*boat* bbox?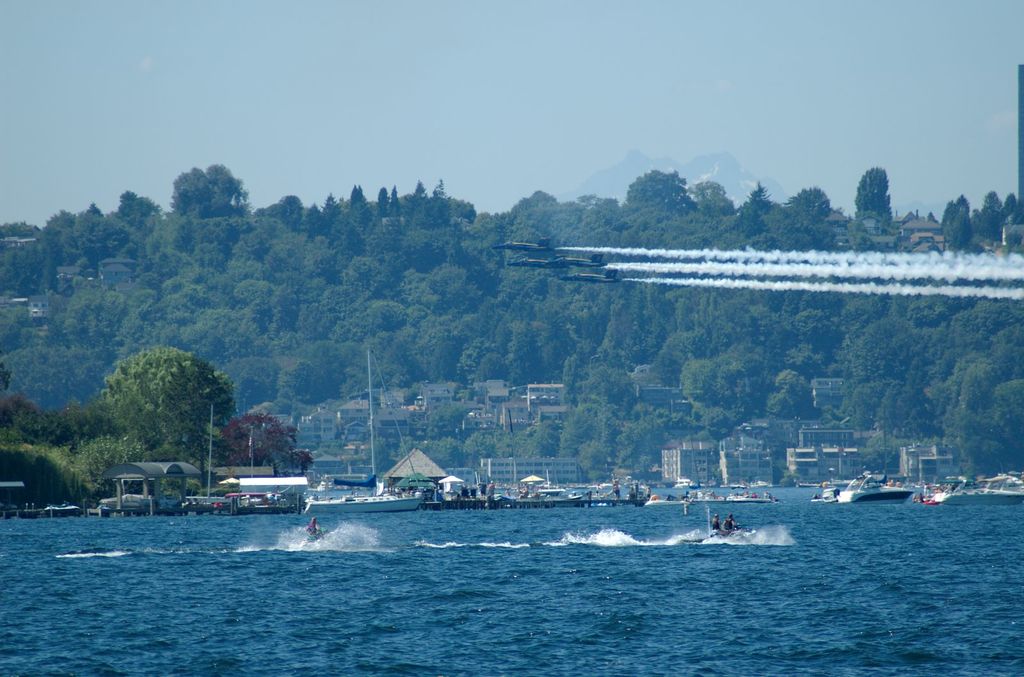
200 487 303 521
